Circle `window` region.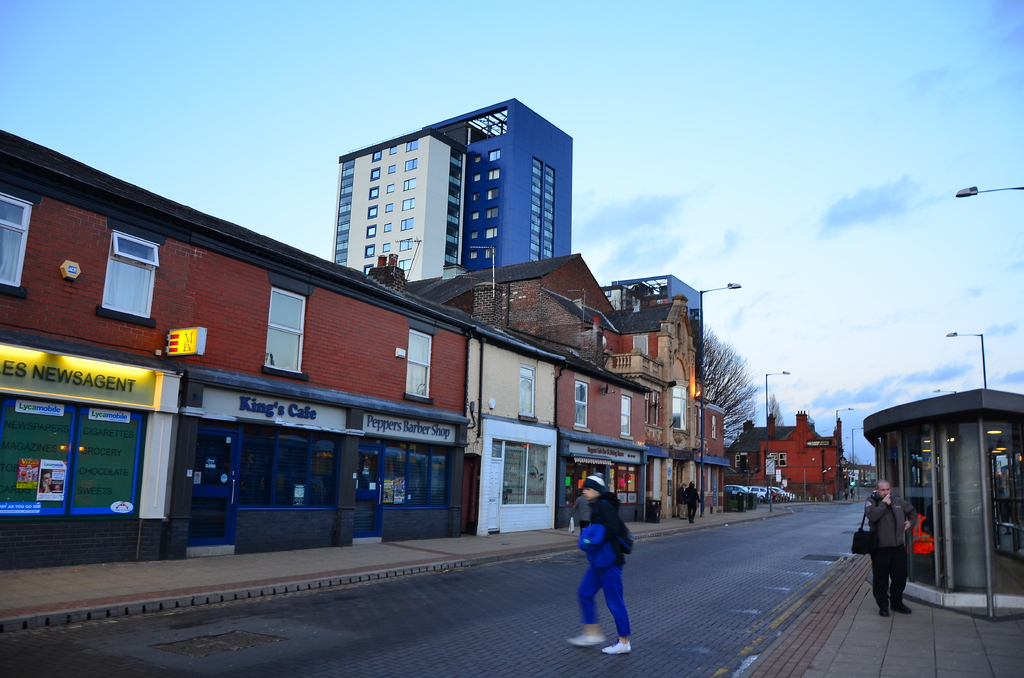
Region: (left=471, top=213, right=479, bottom=219).
